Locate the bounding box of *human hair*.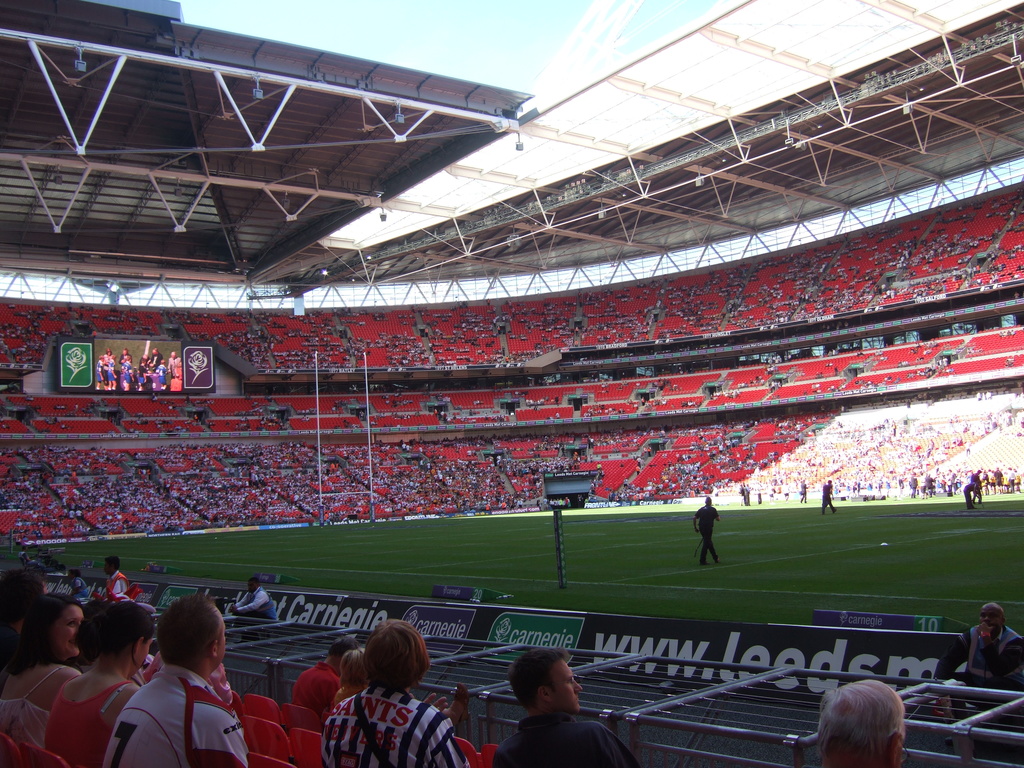
Bounding box: bbox(0, 565, 49, 621).
